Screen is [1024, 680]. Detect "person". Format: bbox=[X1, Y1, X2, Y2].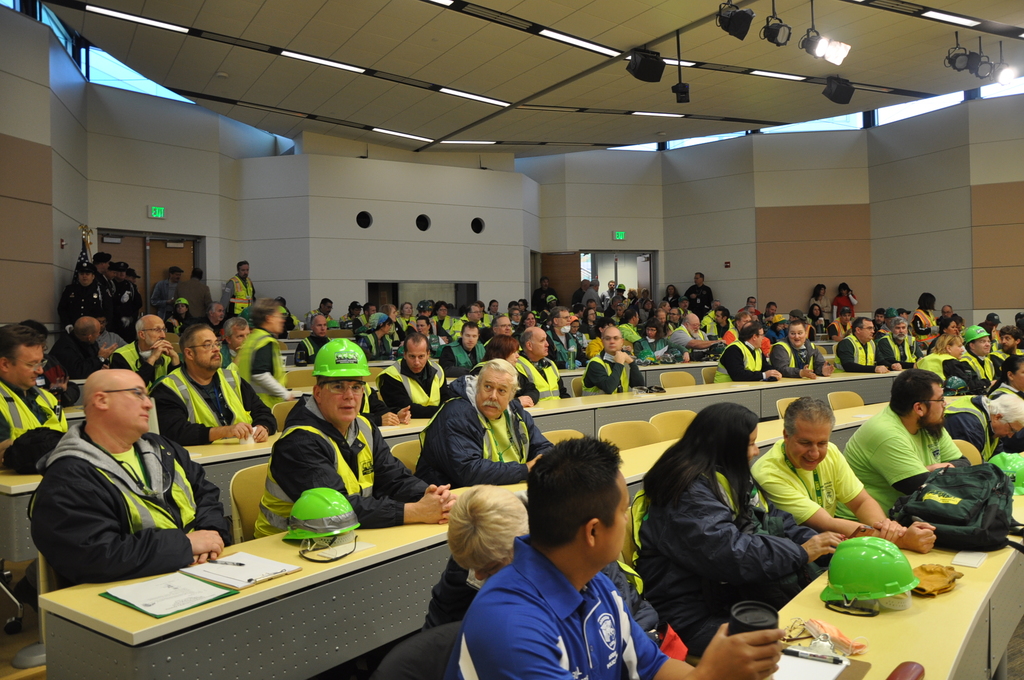
bbox=[518, 329, 565, 400].
